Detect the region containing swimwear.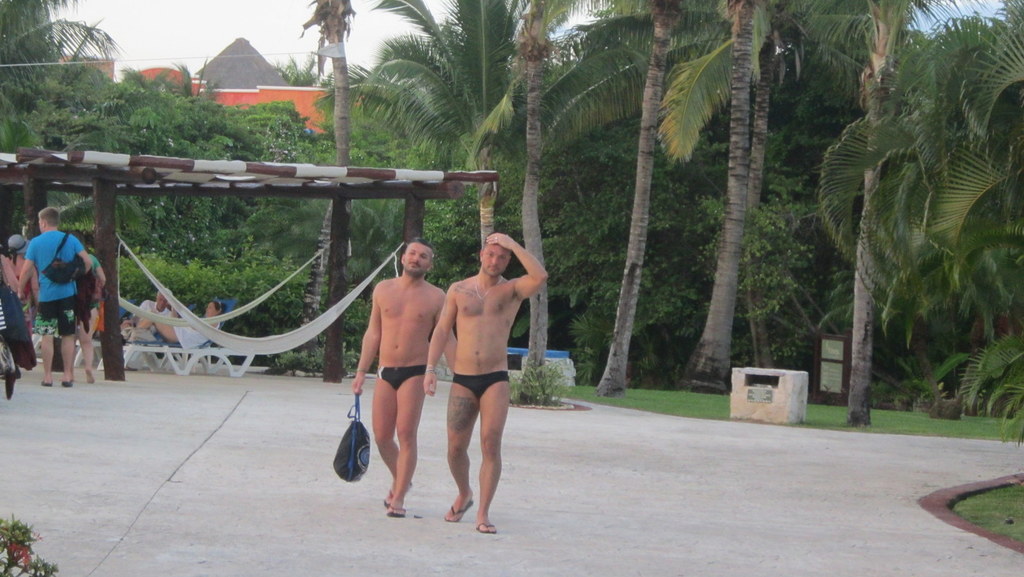
select_region(375, 364, 426, 391).
